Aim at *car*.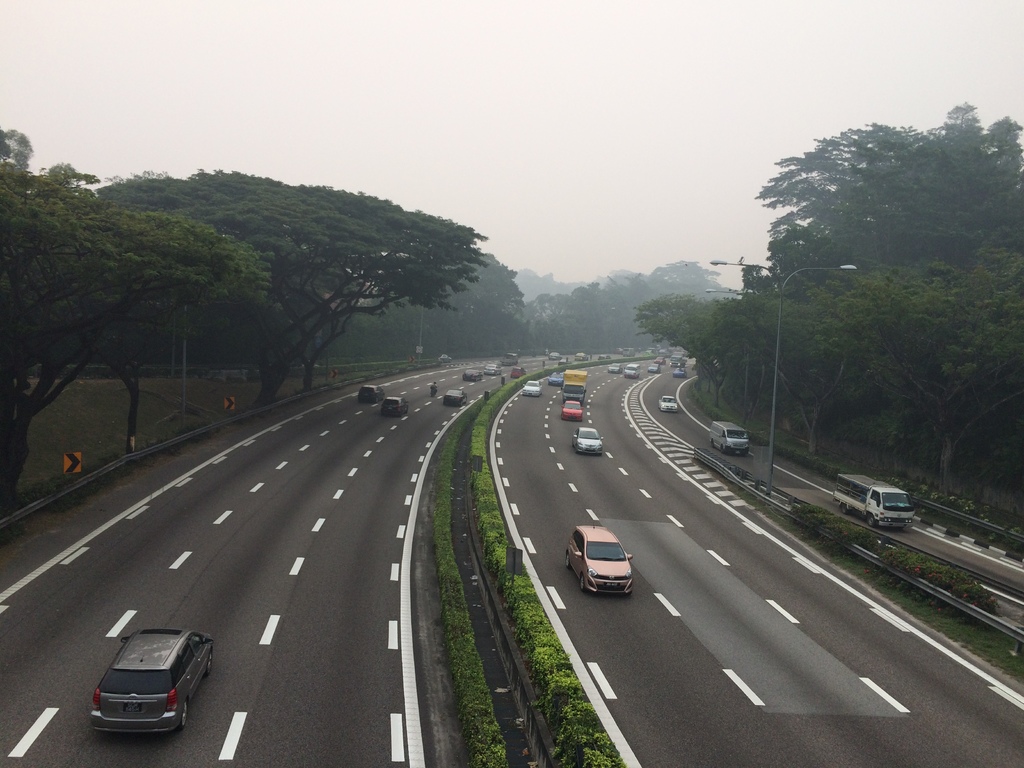
Aimed at {"left": 648, "top": 368, "right": 662, "bottom": 373}.
